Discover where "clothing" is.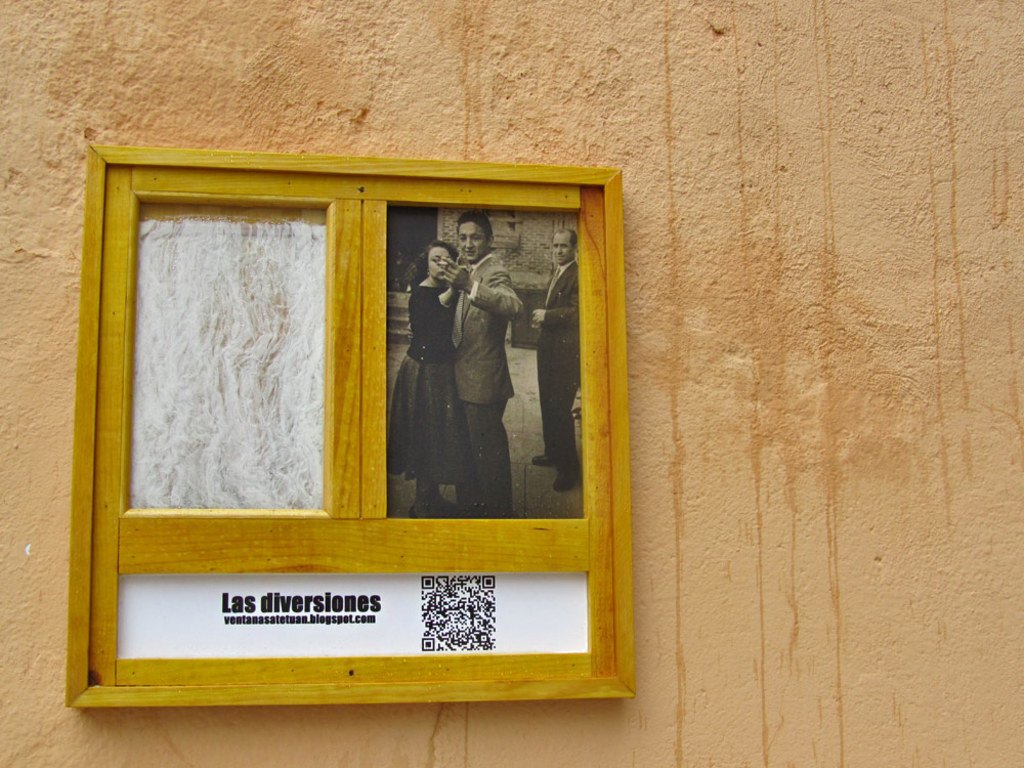
Discovered at select_region(534, 260, 579, 485).
